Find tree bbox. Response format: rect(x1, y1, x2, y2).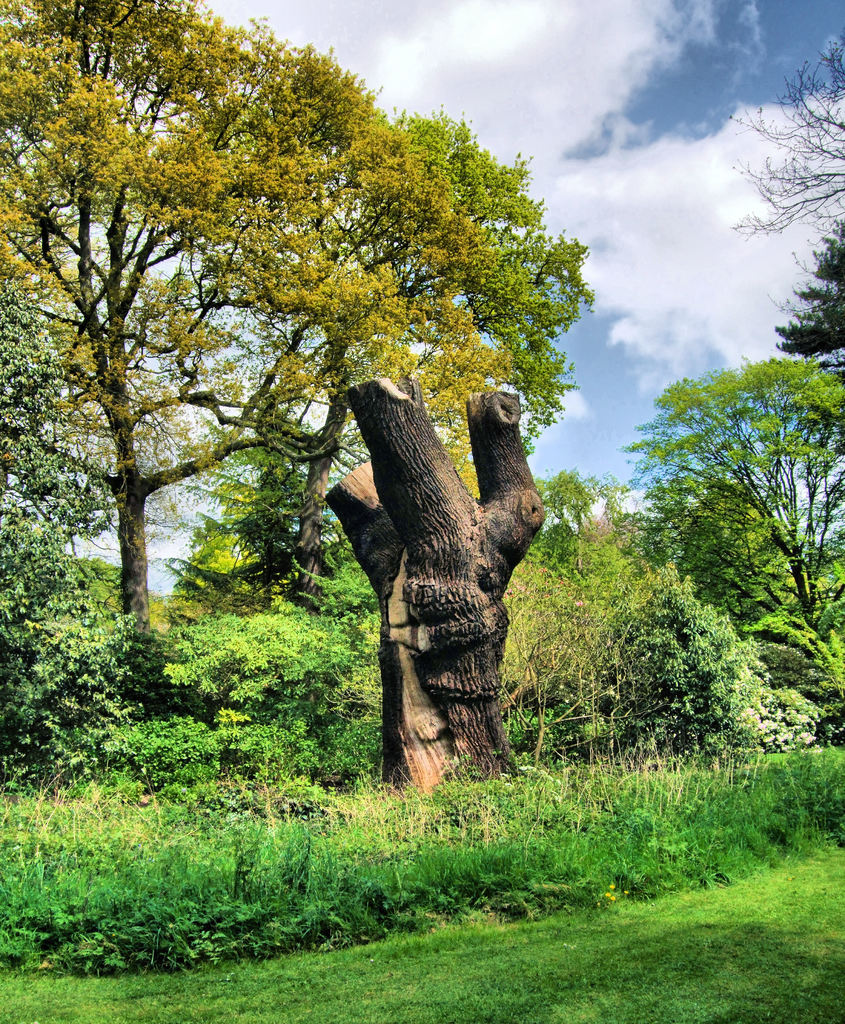
rect(730, 36, 844, 237).
